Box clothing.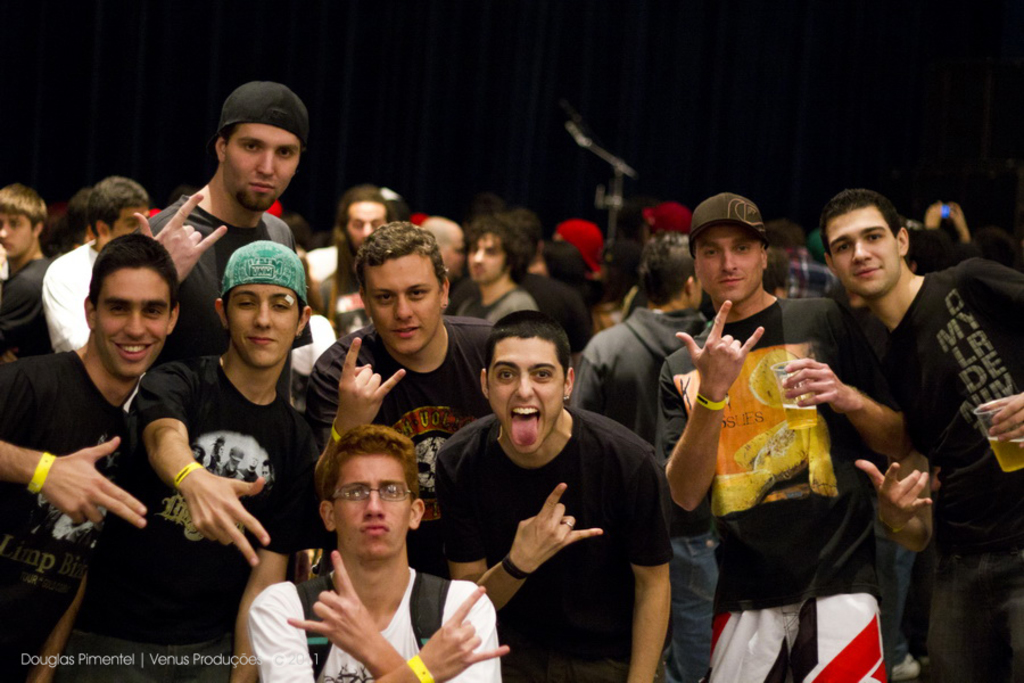
left=532, top=271, right=585, bottom=349.
